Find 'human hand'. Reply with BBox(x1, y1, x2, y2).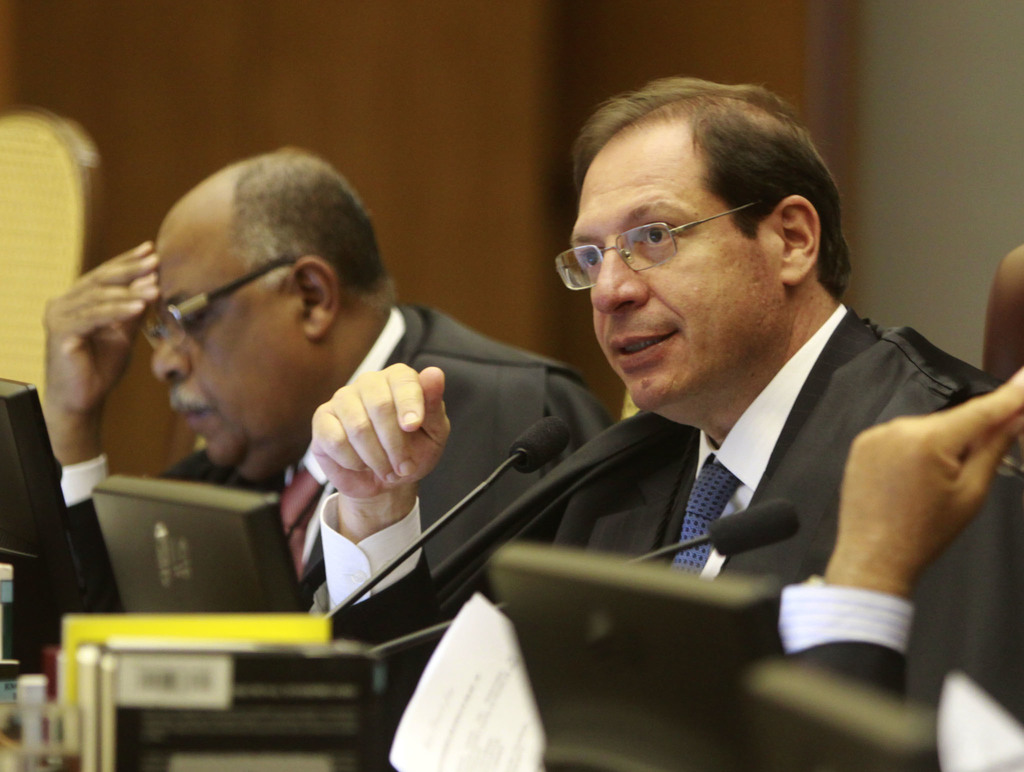
BBox(42, 237, 159, 414).
